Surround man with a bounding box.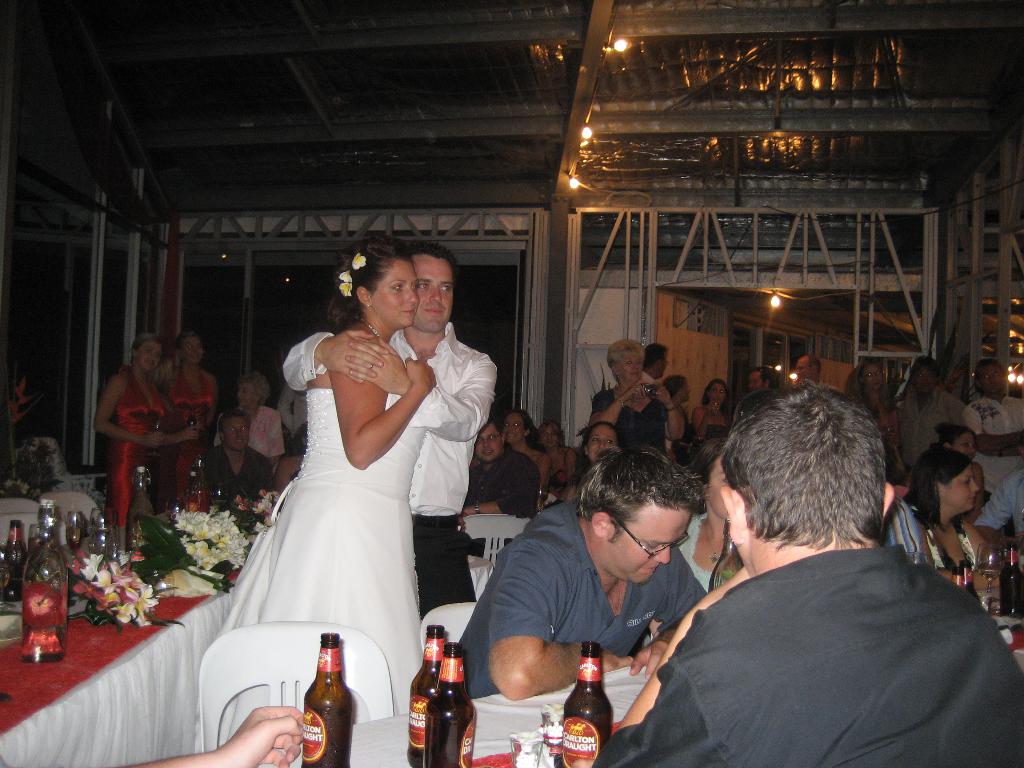
BBox(620, 403, 1007, 764).
